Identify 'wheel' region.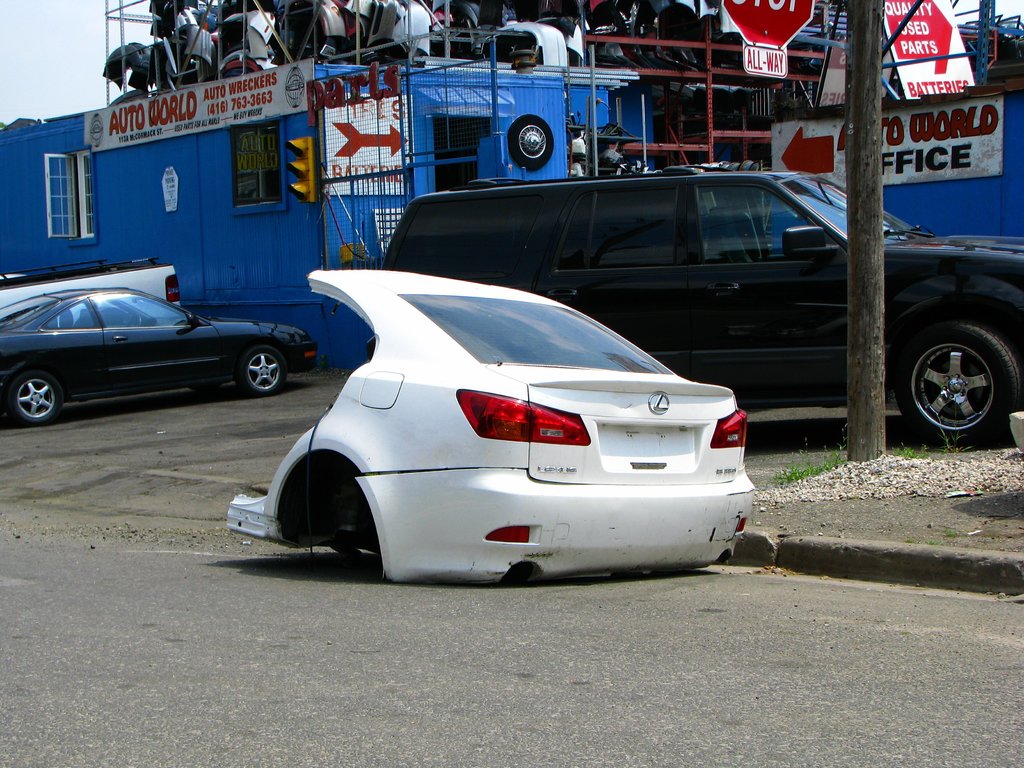
Region: select_region(236, 346, 284, 396).
